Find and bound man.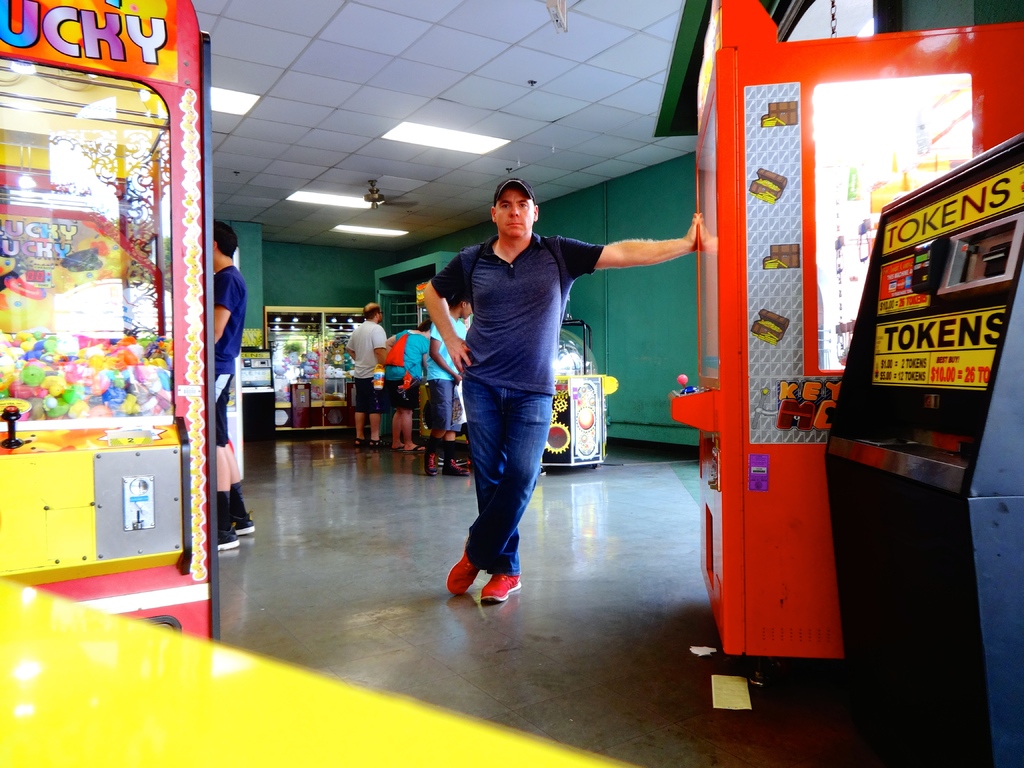
Bound: Rect(404, 168, 664, 581).
